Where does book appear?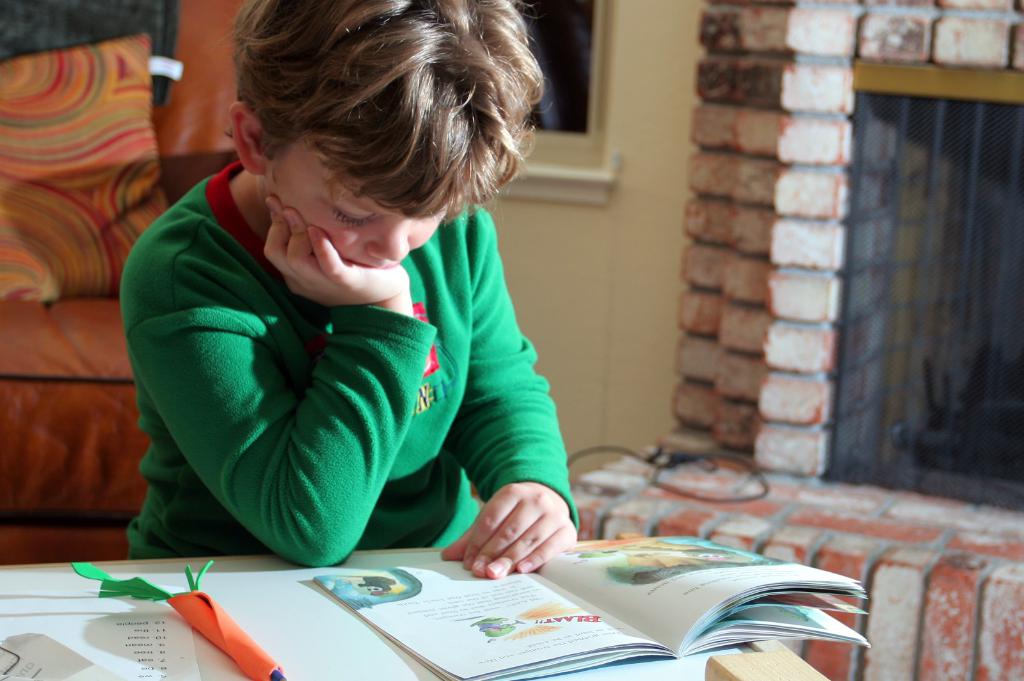
Appears at [312,527,875,680].
